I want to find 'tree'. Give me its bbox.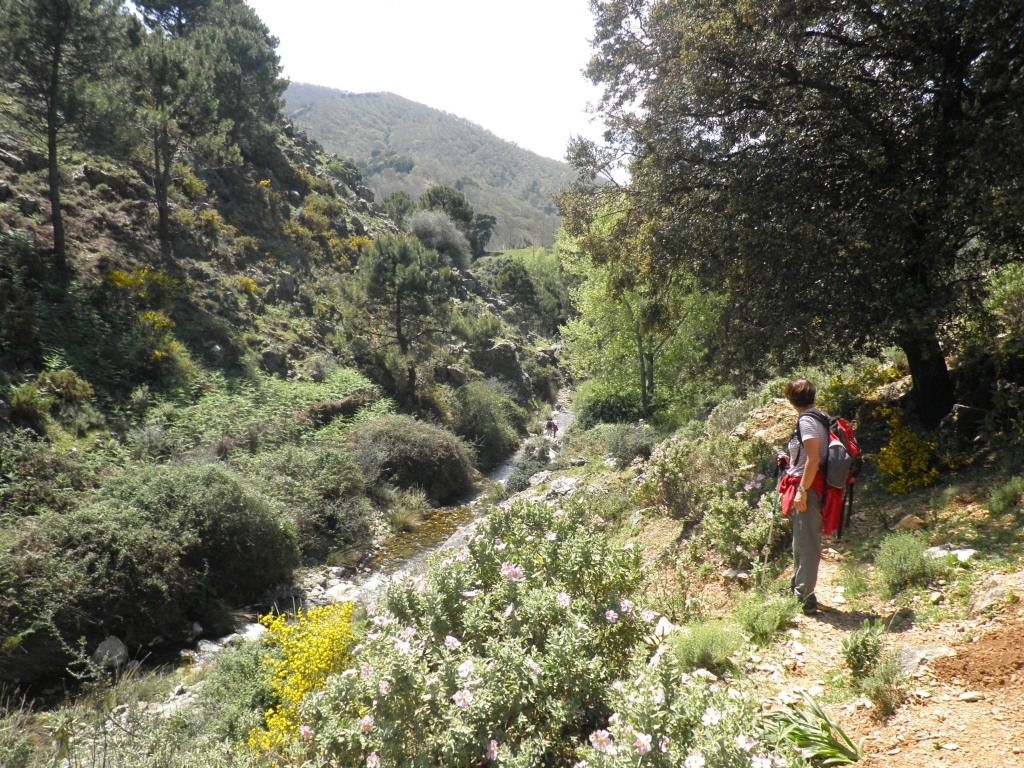
[2,0,142,340].
